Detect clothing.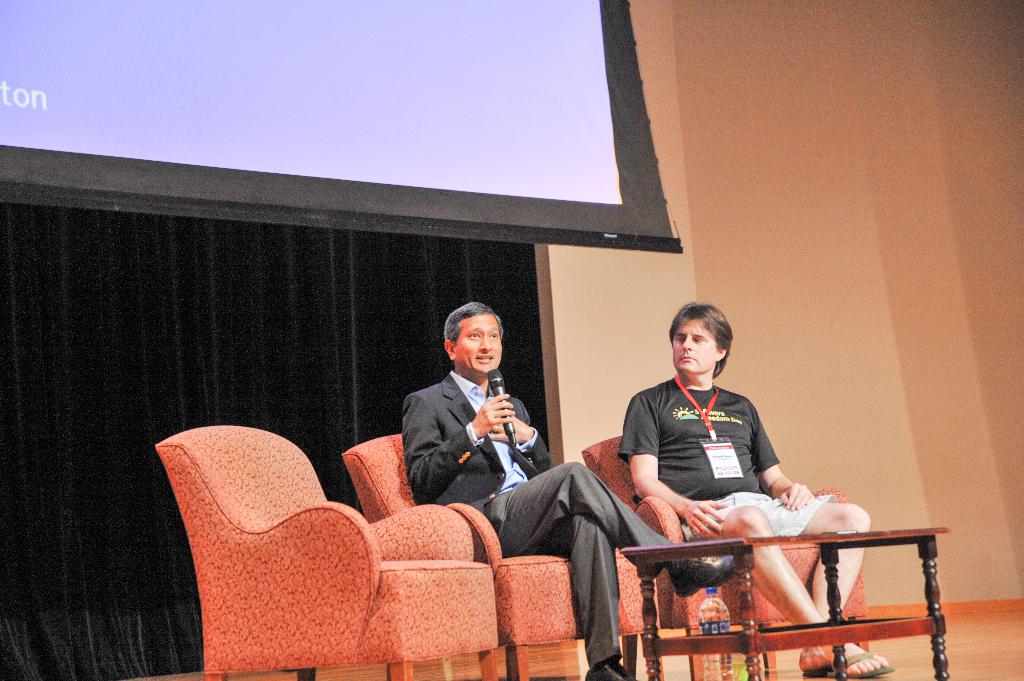
Detected at Rect(410, 358, 696, 673).
